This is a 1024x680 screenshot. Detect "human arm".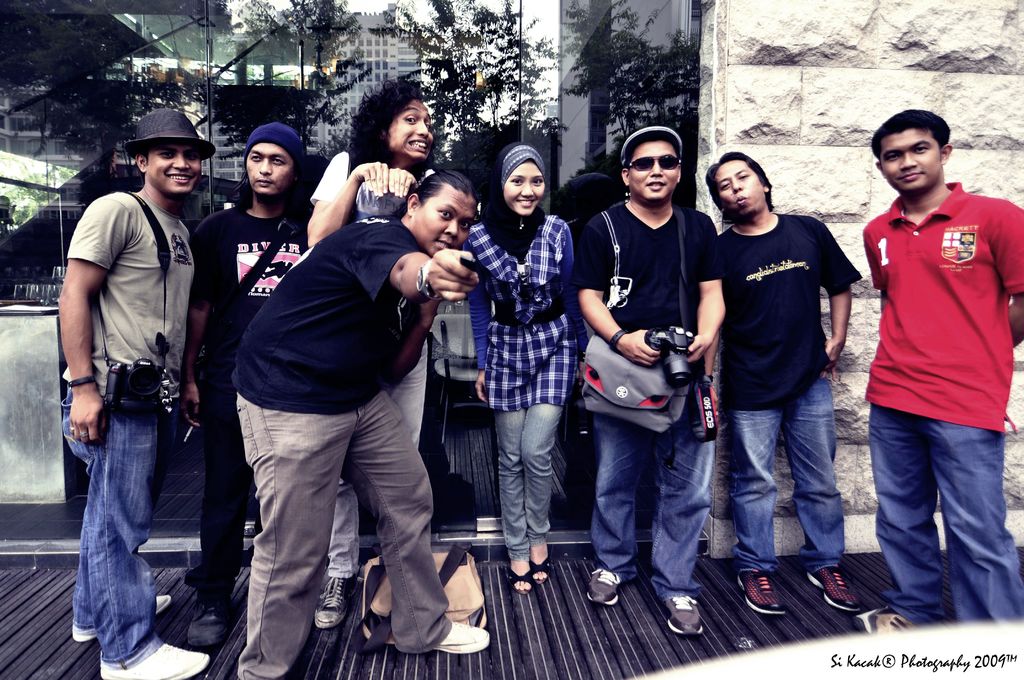
676 210 732 366.
